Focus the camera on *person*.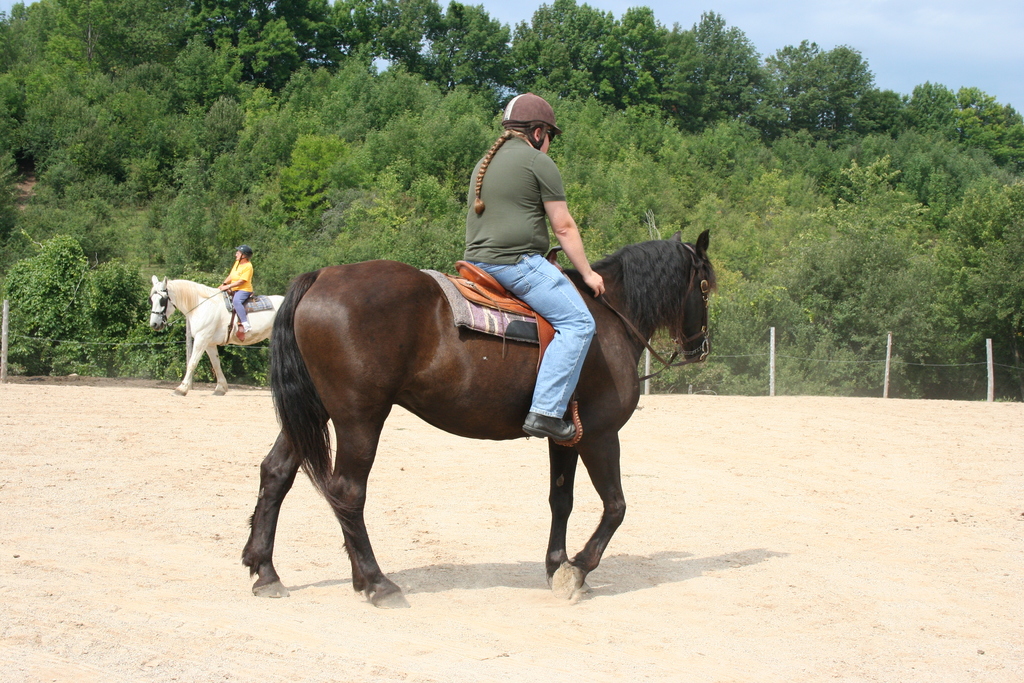
Focus region: Rect(460, 85, 608, 441).
